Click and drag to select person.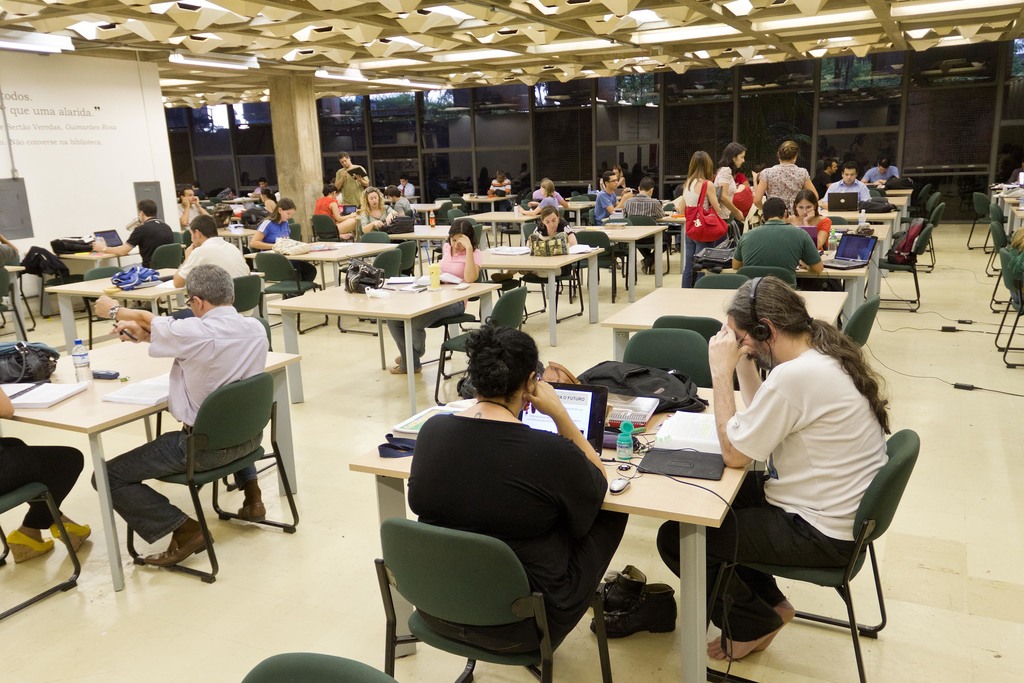
Selection: detection(254, 193, 319, 306).
